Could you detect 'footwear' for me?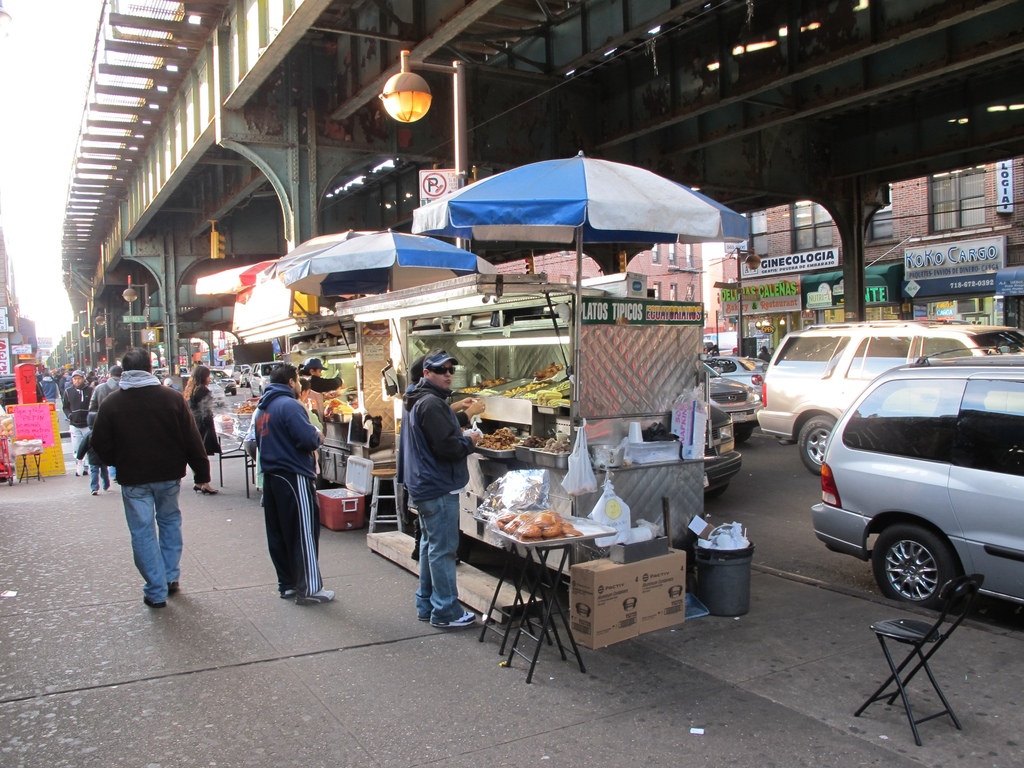
Detection result: bbox=(143, 597, 163, 611).
